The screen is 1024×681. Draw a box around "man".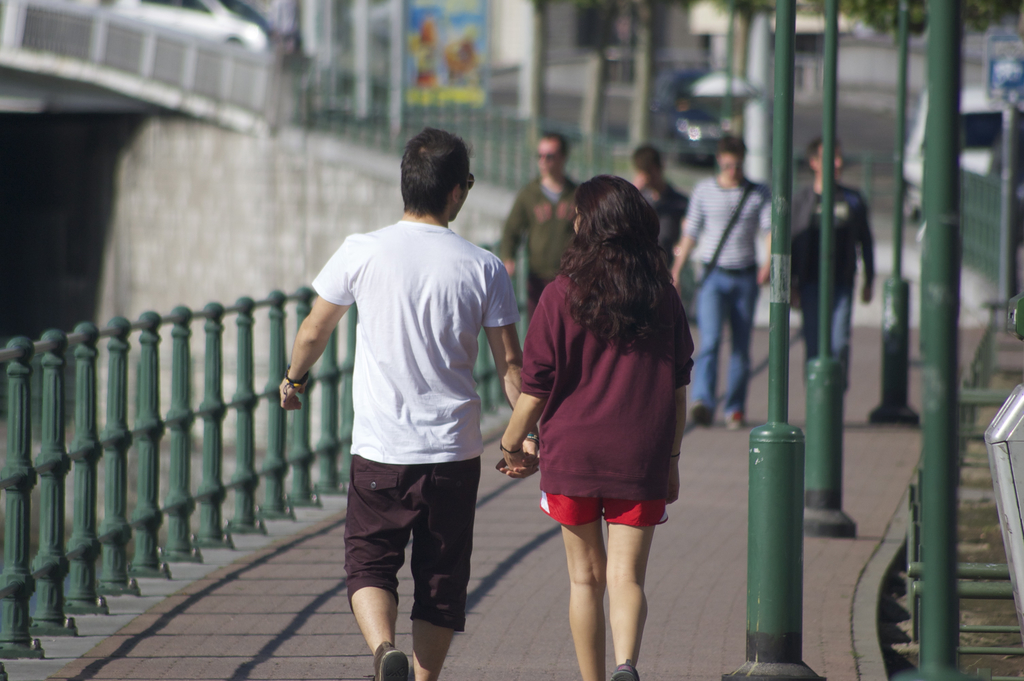
294, 127, 524, 680.
